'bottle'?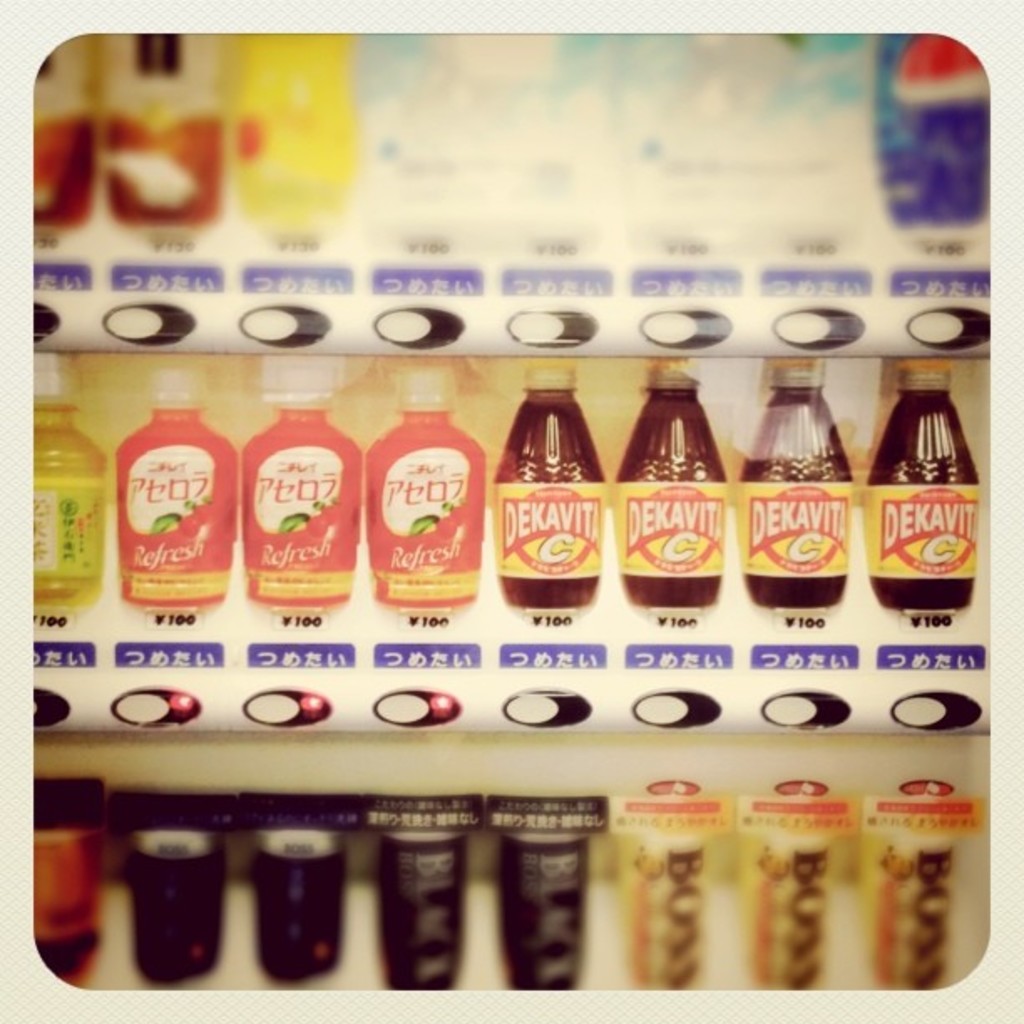
x1=736, y1=356, x2=853, y2=617
